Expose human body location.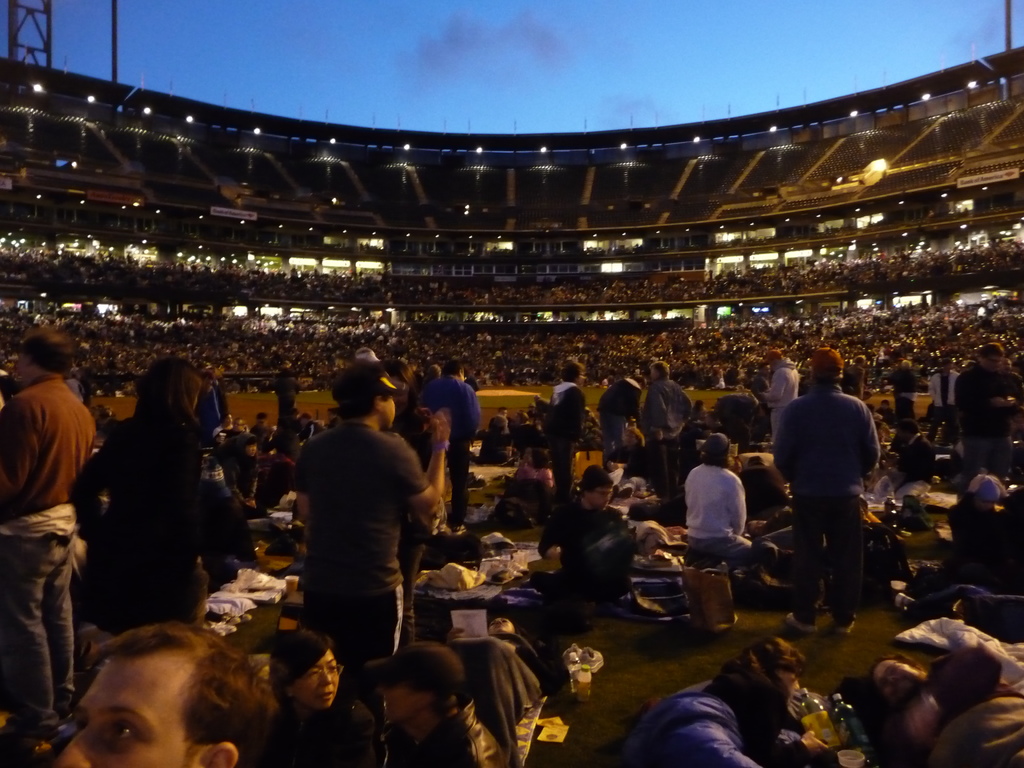
Exposed at bbox(236, 269, 245, 280).
